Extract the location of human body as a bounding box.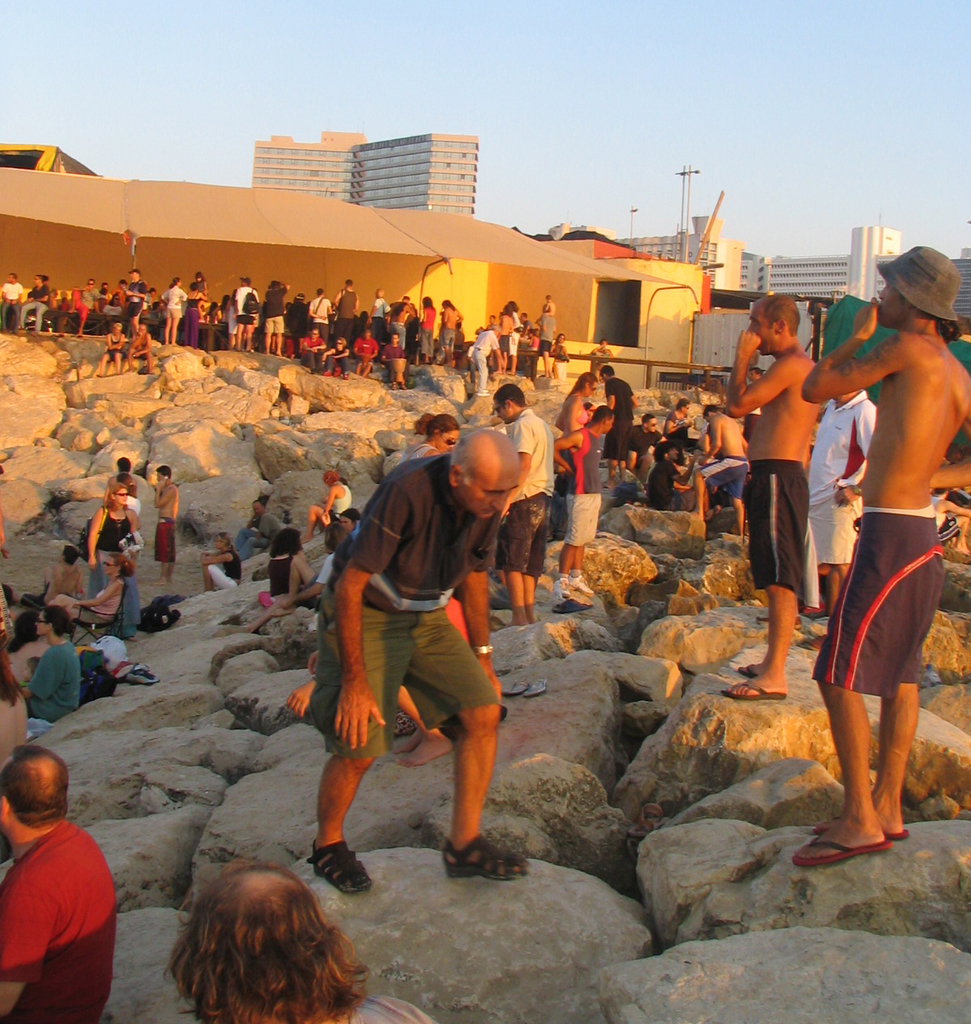
region(553, 404, 616, 603).
